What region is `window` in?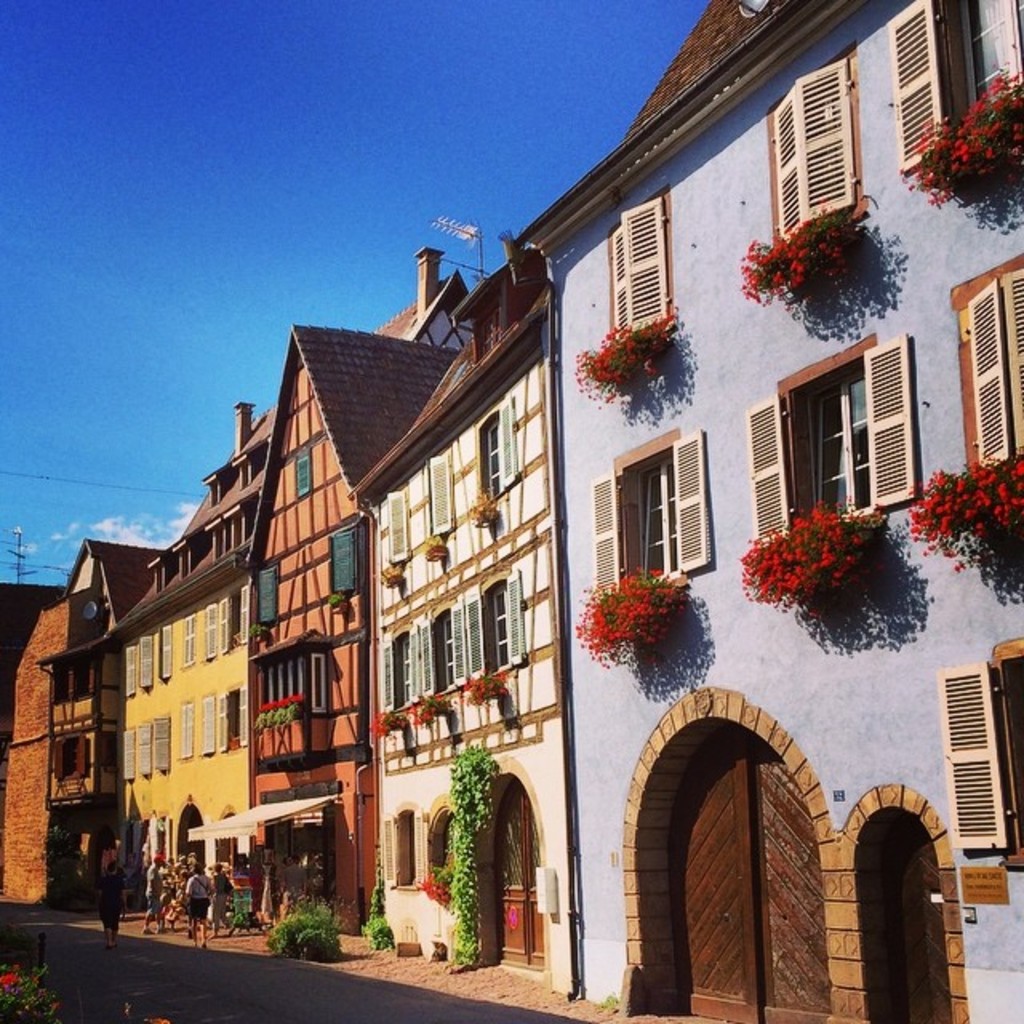
[left=885, top=0, right=1022, bottom=254].
